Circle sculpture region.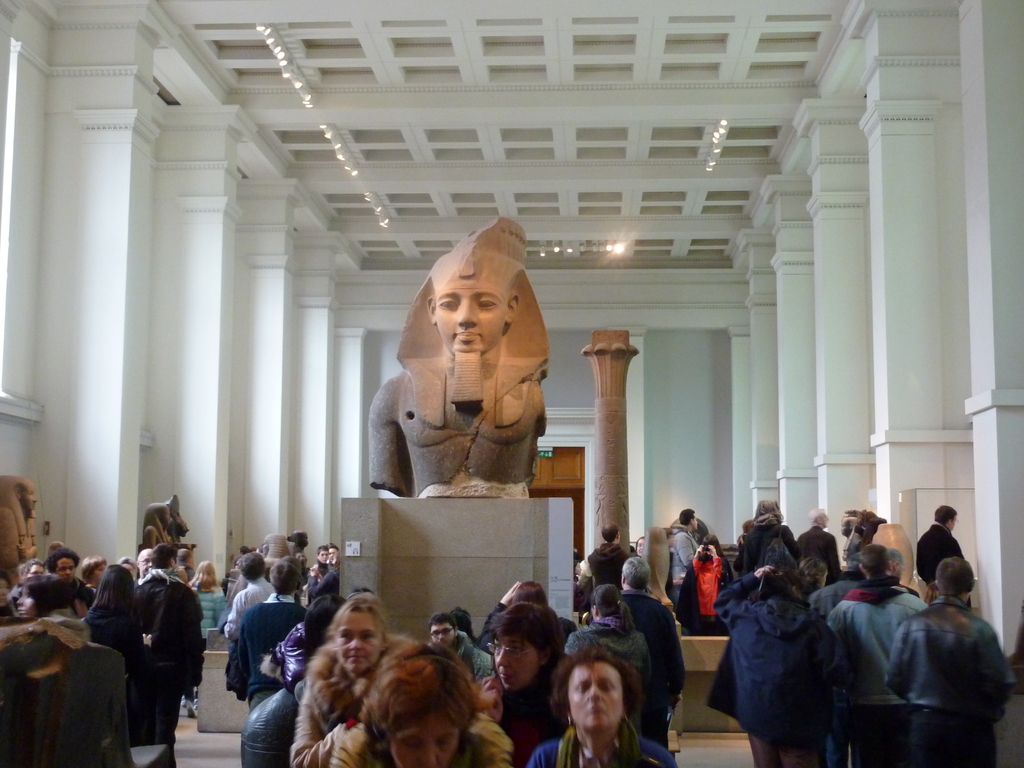
Region: [left=0, top=479, right=38, bottom=596].
